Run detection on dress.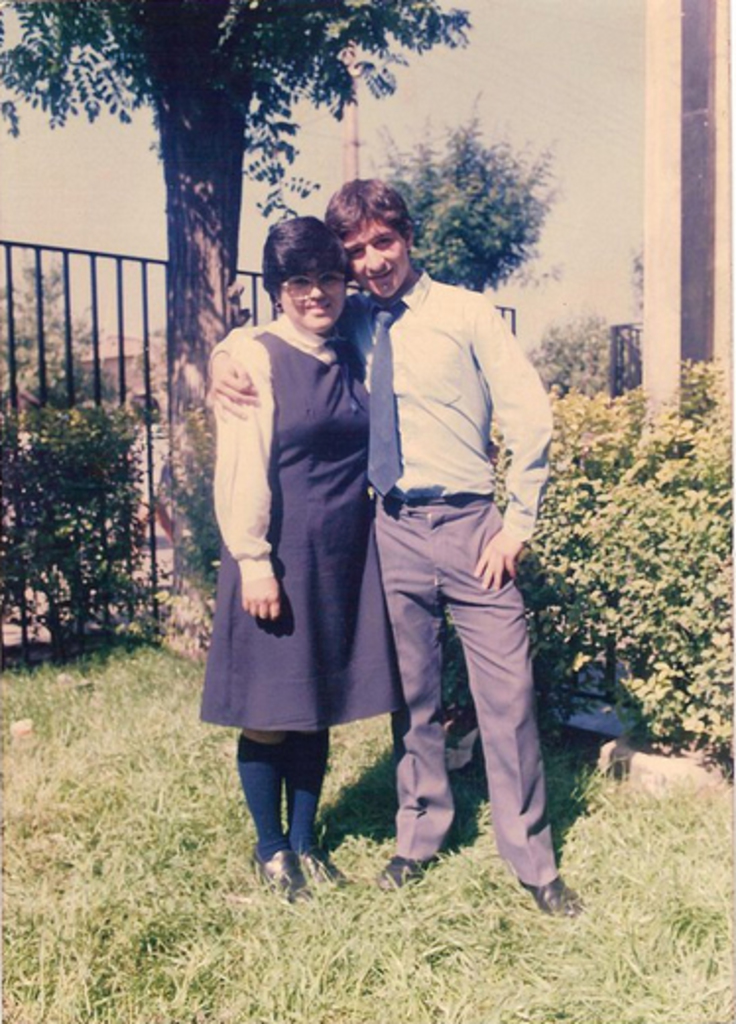
Result: crop(199, 327, 399, 733).
